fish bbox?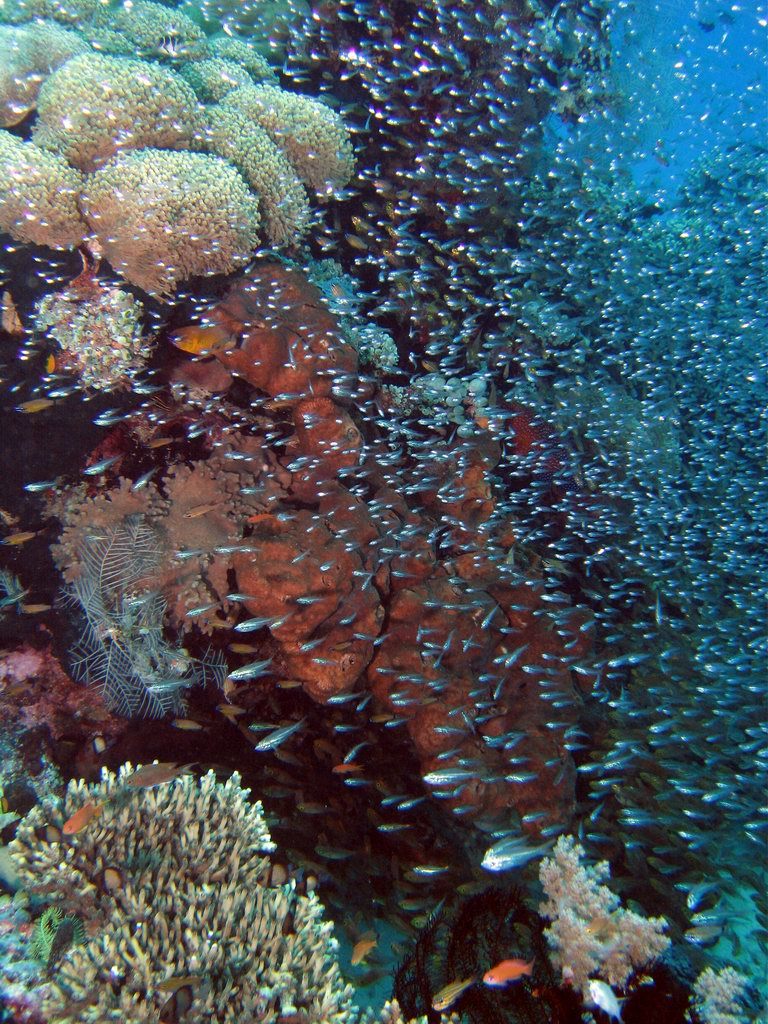
rect(685, 877, 731, 907)
